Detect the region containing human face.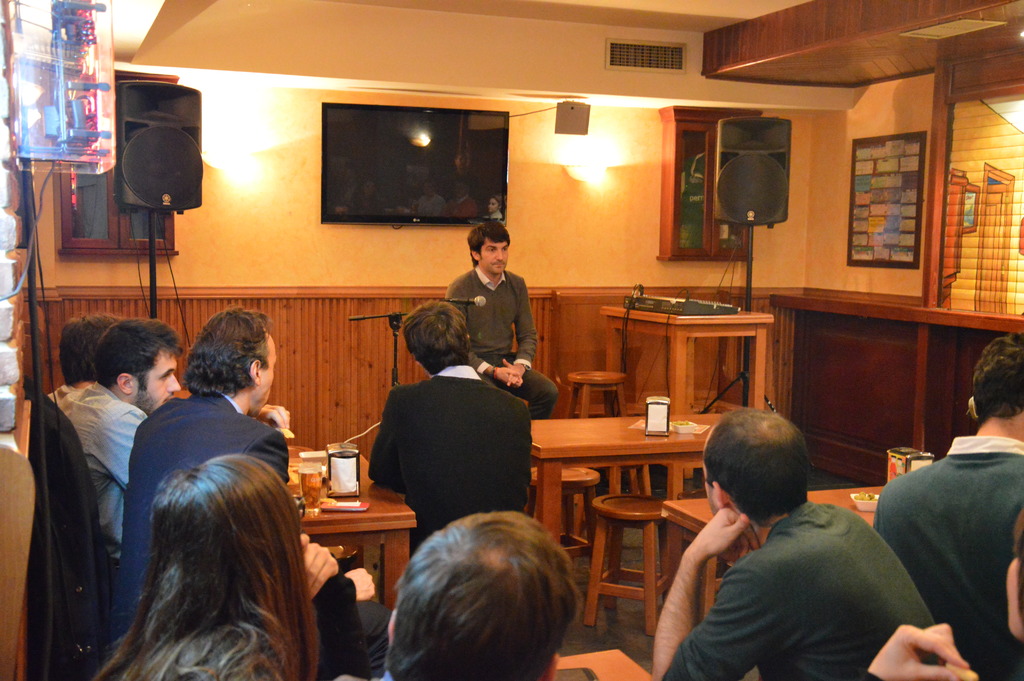
(705, 466, 721, 514).
